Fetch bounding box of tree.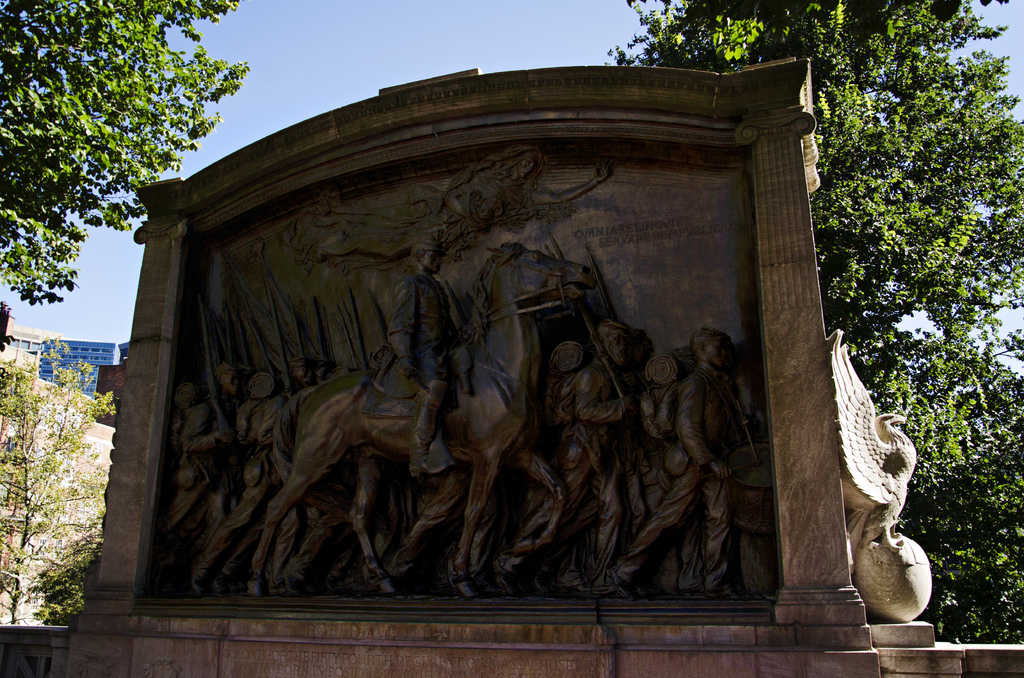
Bbox: Rect(601, 0, 1023, 645).
